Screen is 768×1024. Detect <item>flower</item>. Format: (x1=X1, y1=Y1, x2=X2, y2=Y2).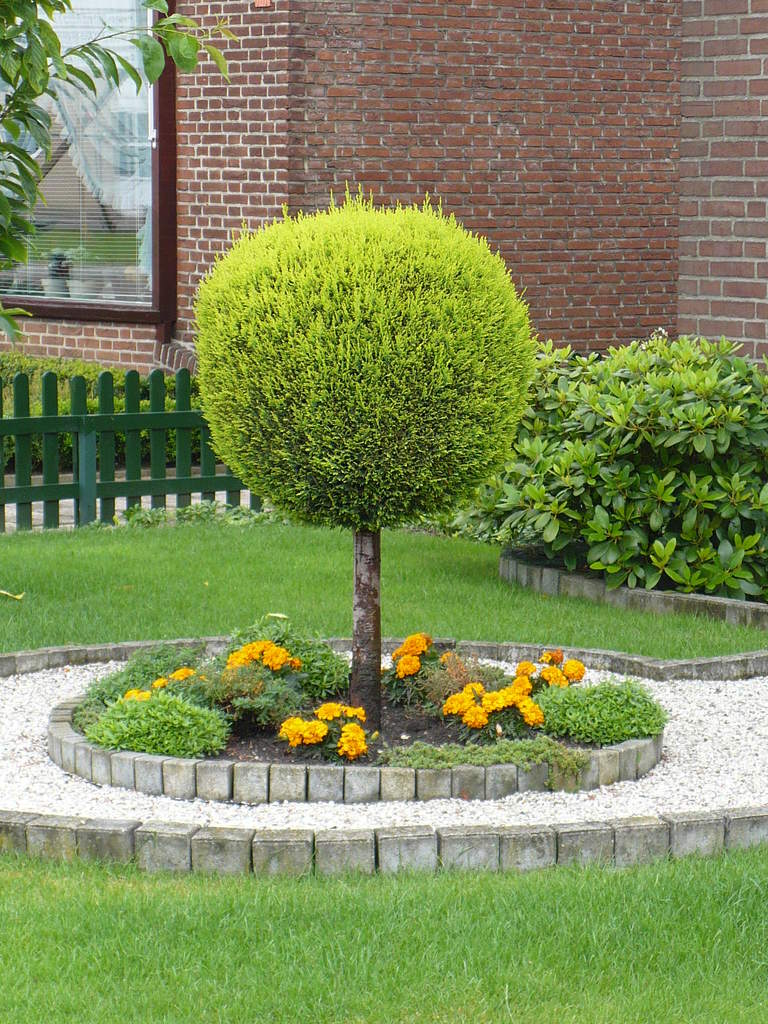
(x1=300, y1=719, x2=324, y2=743).
